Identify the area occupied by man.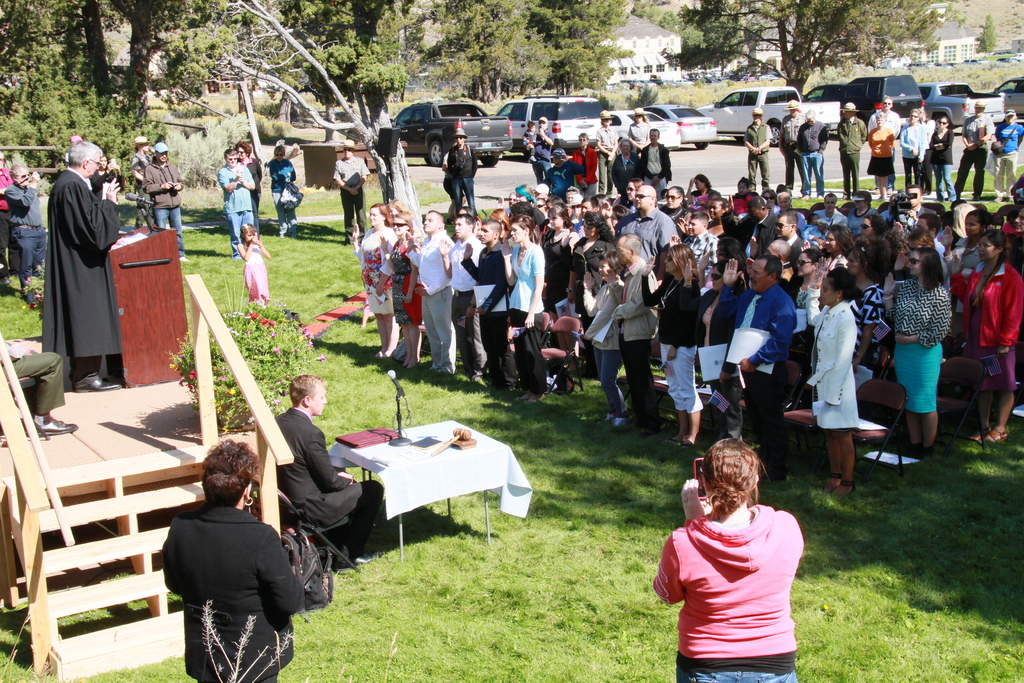
Area: (left=517, top=117, right=554, bottom=189).
